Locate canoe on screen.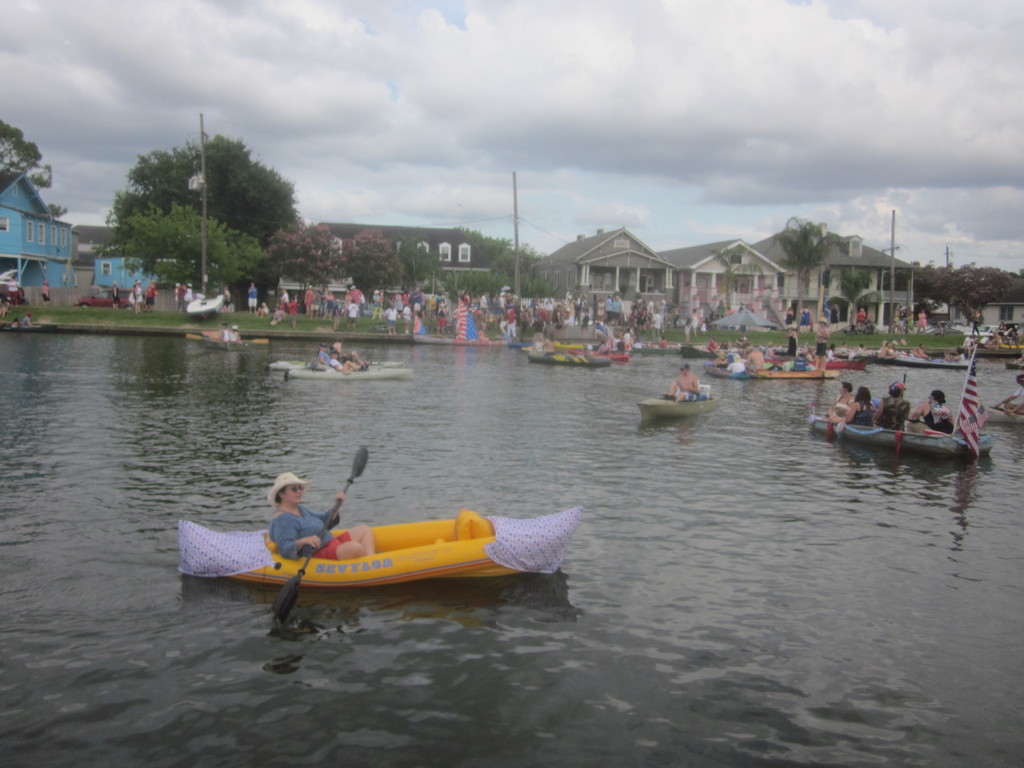
On screen at l=710, t=371, r=824, b=381.
